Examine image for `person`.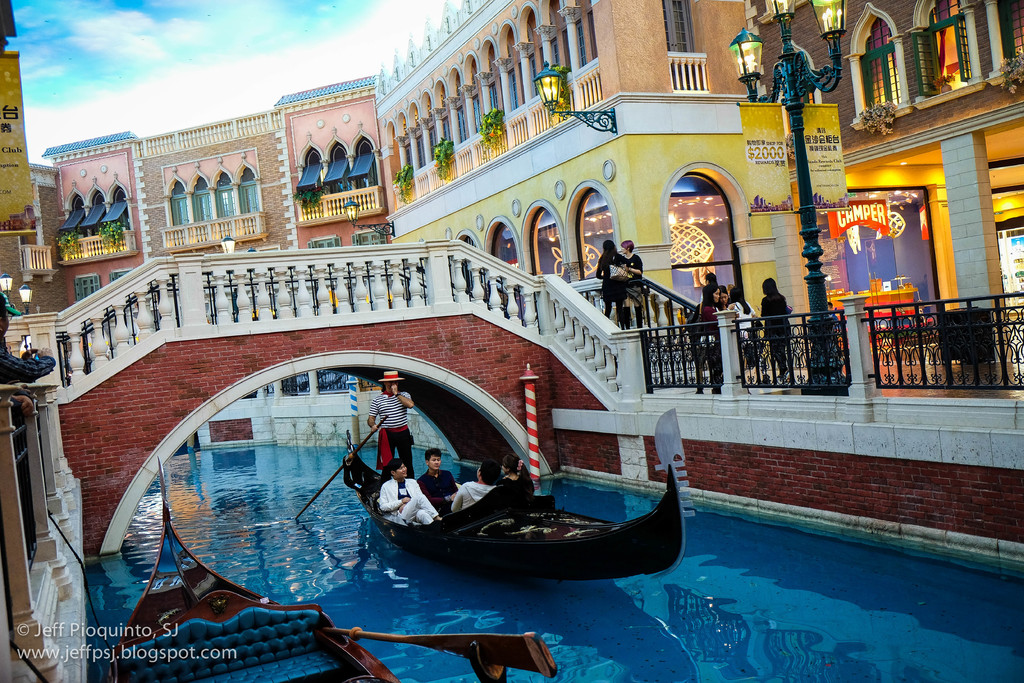
Examination result: bbox(492, 450, 541, 502).
